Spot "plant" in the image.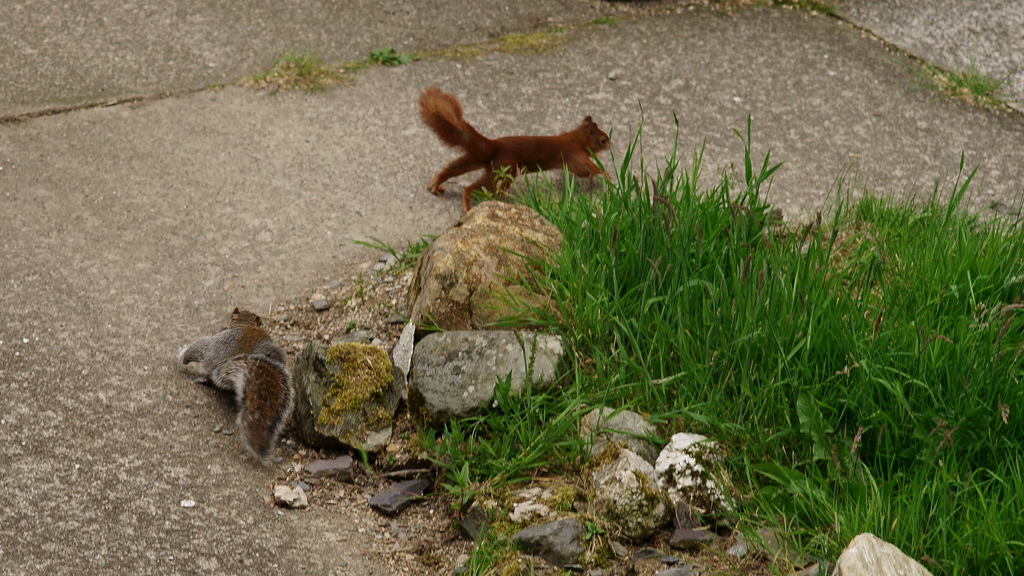
"plant" found at [left=916, top=56, right=993, bottom=92].
